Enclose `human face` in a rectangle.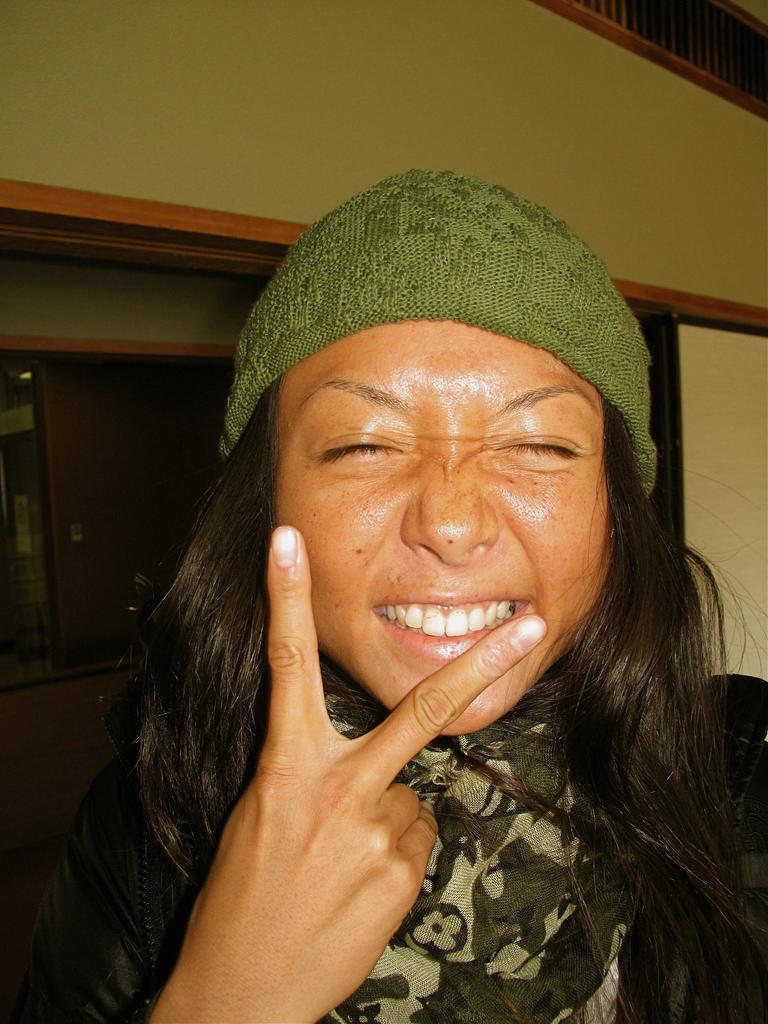
(275, 321, 618, 735).
